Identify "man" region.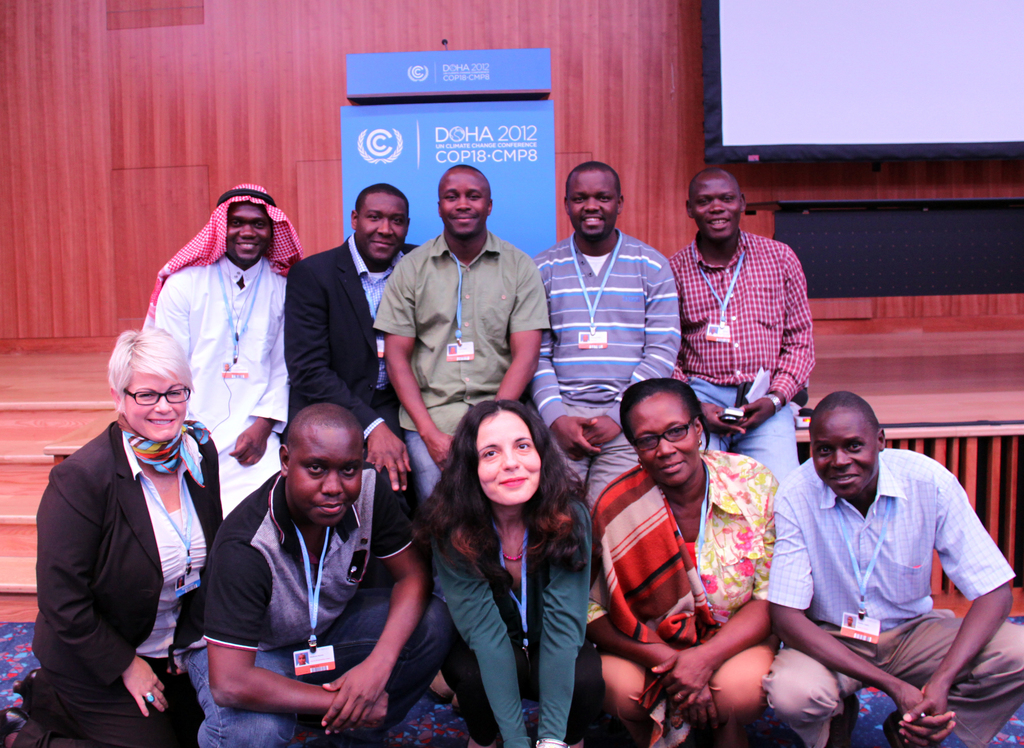
Region: left=139, top=181, right=304, bottom=514.
